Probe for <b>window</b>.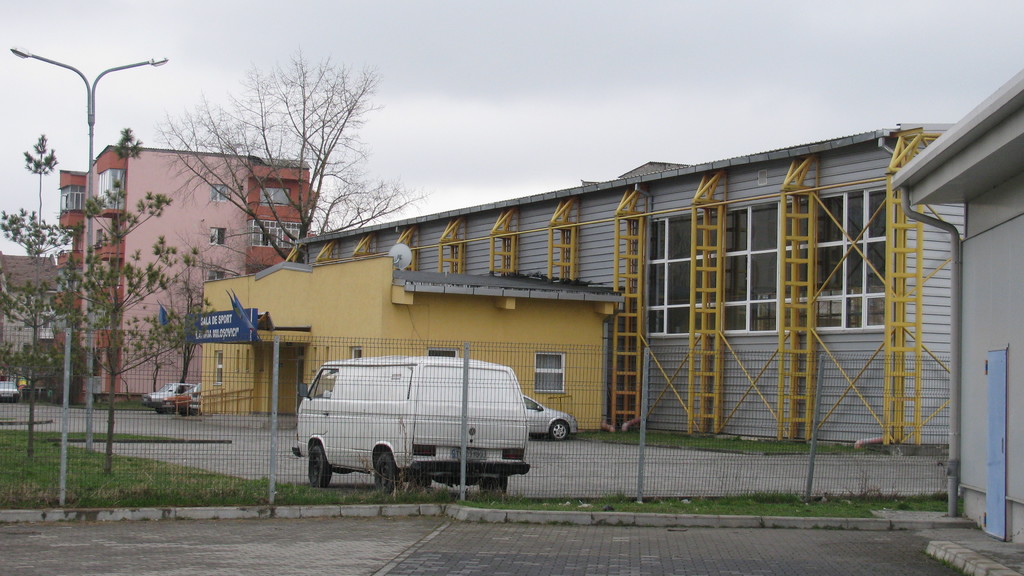
Probe result: bbox=(532, 353, 560, 390).
